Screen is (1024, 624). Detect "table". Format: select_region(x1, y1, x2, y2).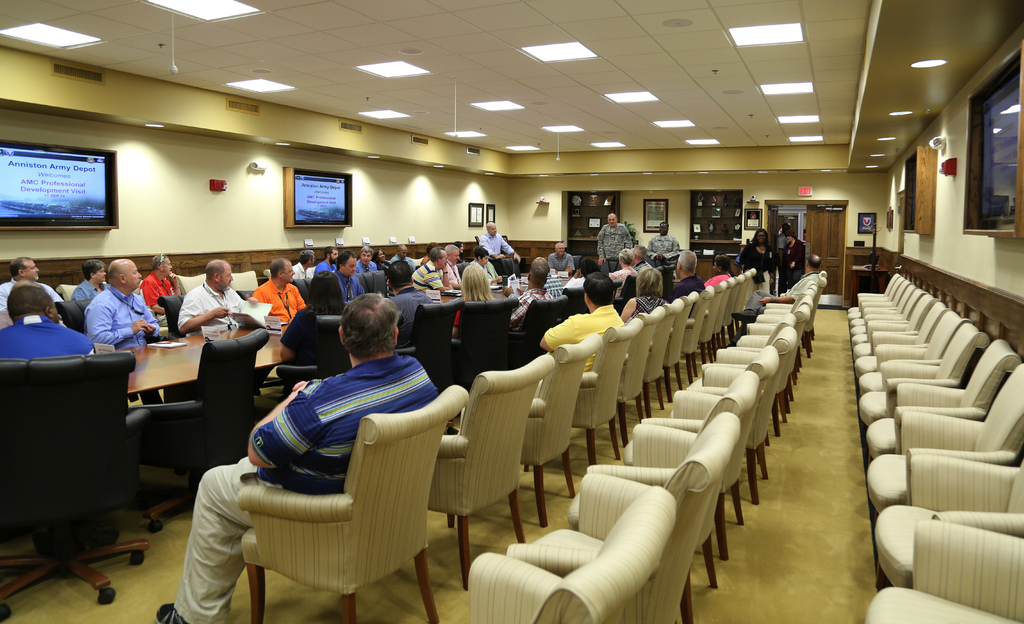
select_region(259, 274, 521, 366).
